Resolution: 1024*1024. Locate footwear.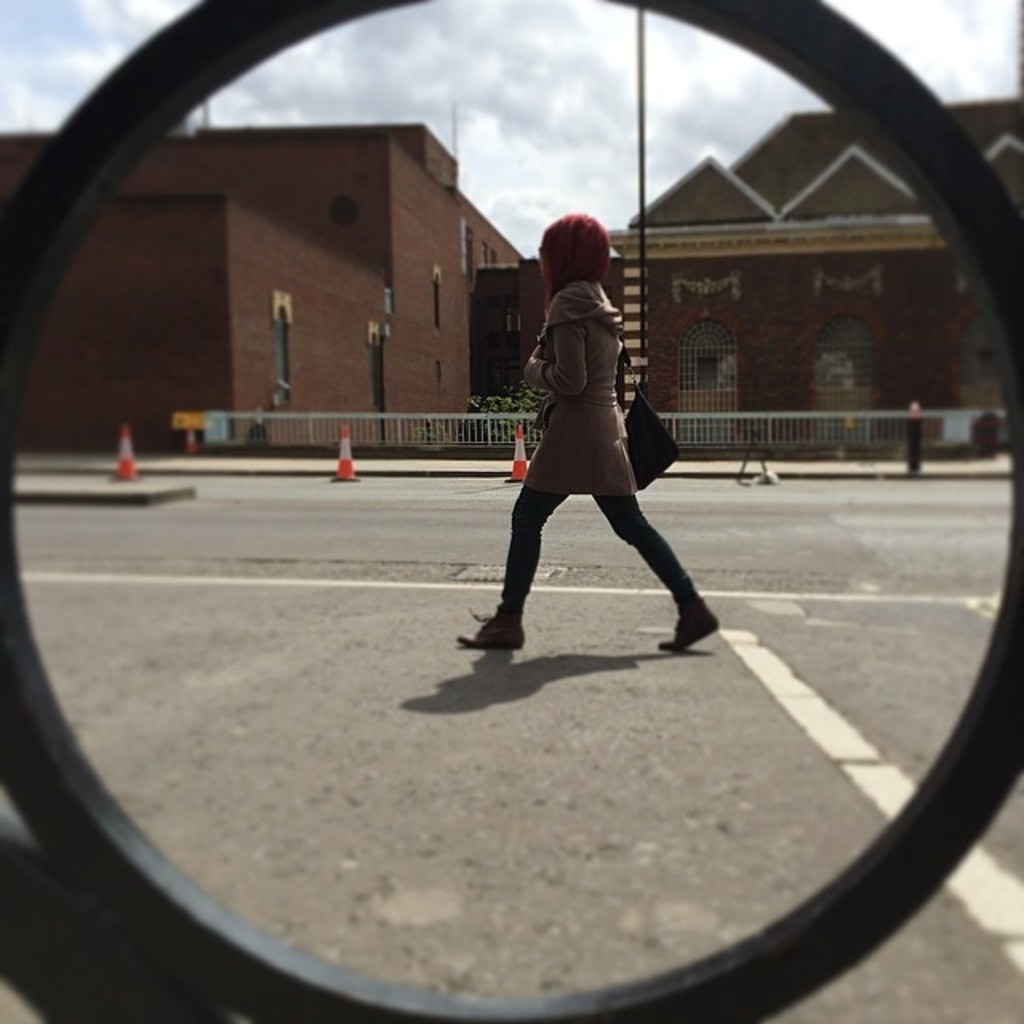
Rect(656, 605, 720, 653).
